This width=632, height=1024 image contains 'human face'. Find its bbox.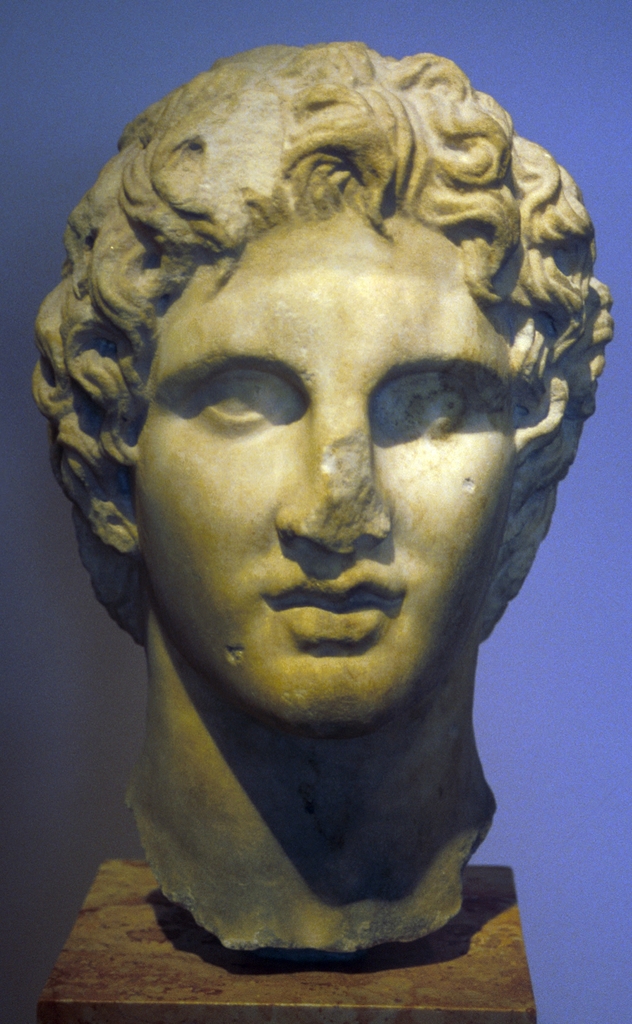
bbox(134, 200, 518, 713).
